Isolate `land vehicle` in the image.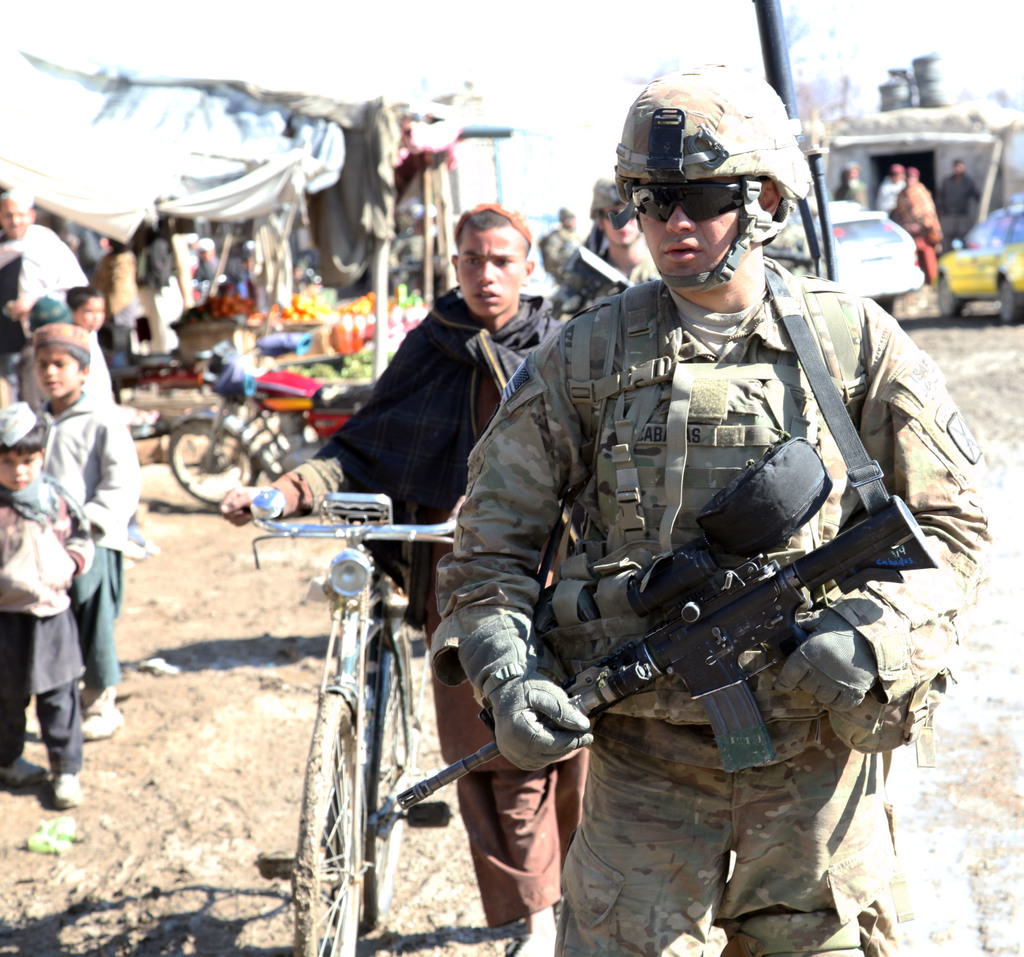
Isolated region: locate(932, 196, 1023, 327).
